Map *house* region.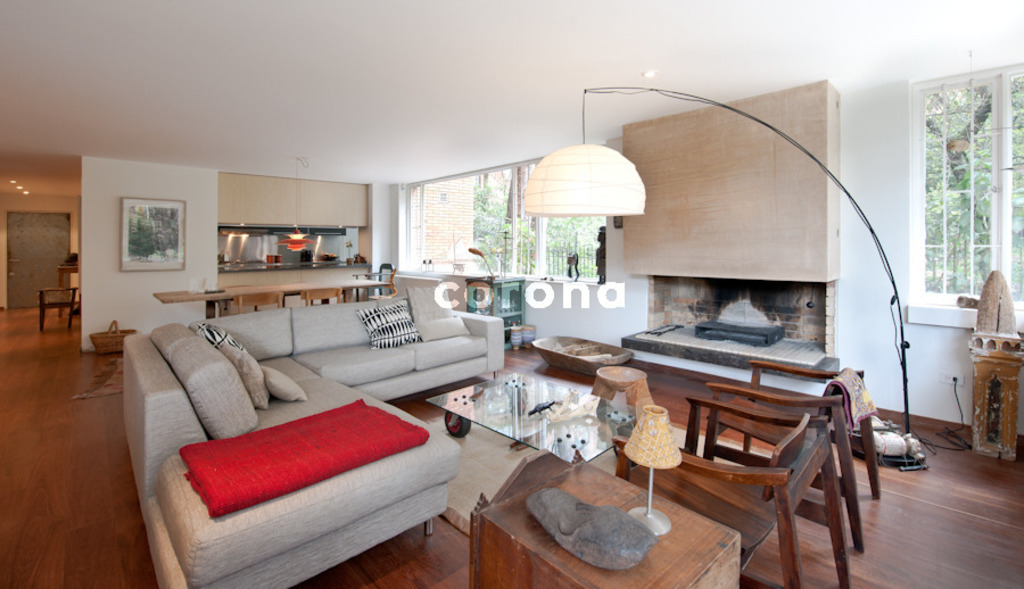
Mapped to bbox(55, 41, 999, 566).
